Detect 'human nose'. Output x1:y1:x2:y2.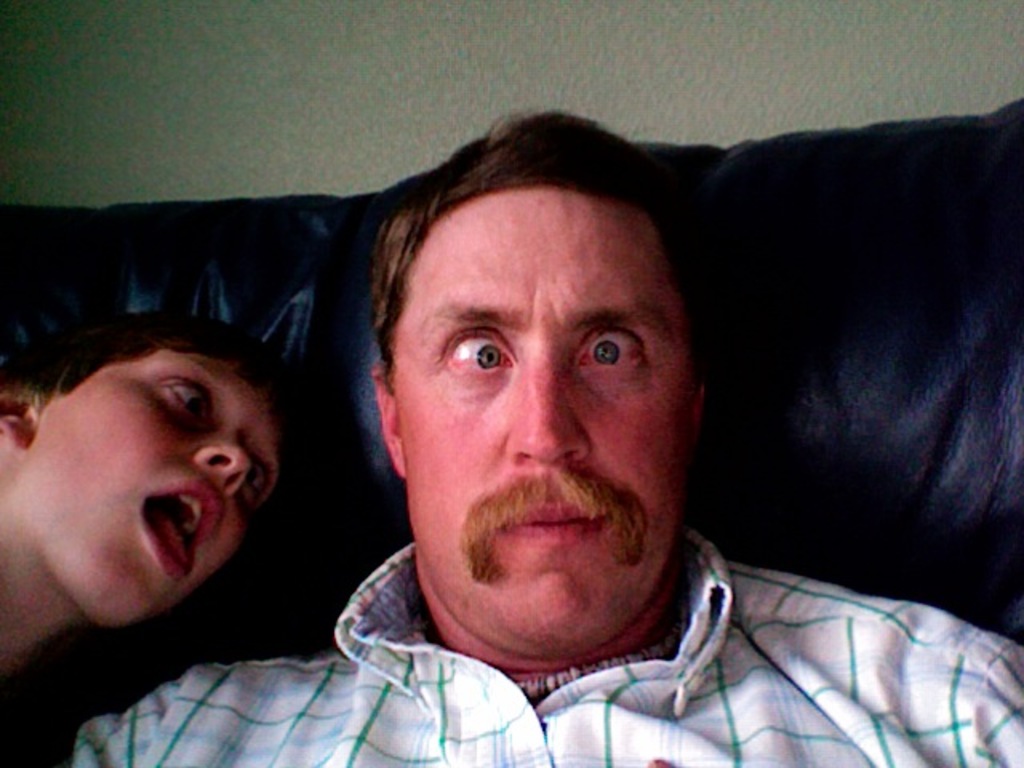
192:434:253:498.
